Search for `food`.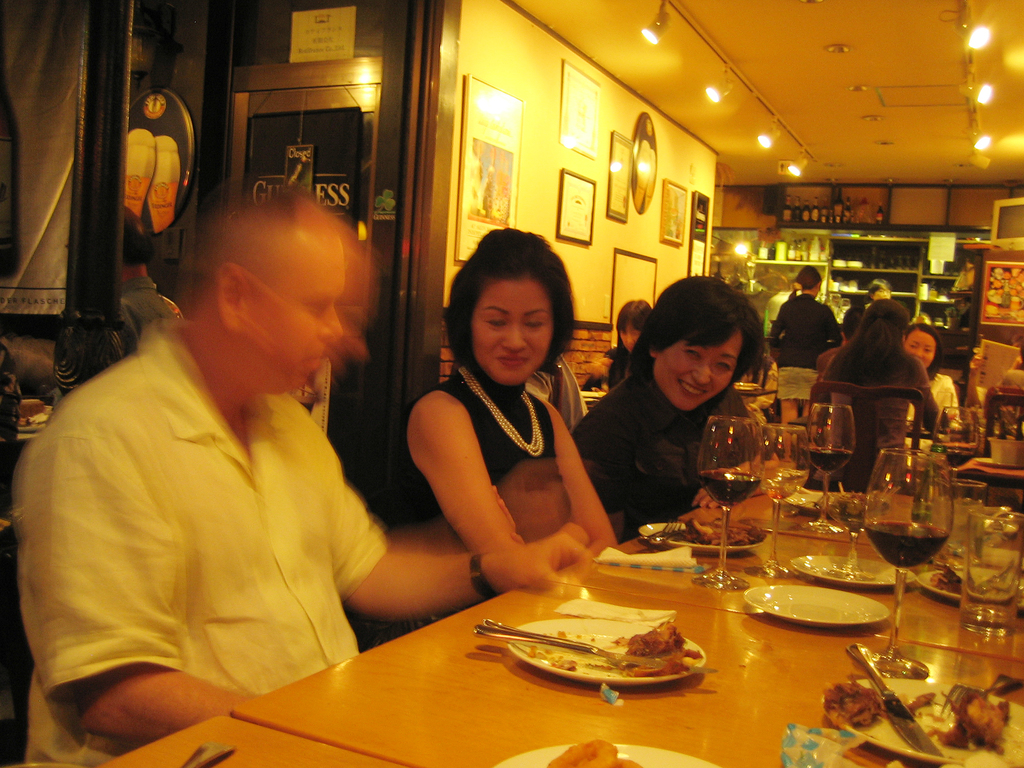
Found at [left=545, top=736, right=644, bottom=767].
